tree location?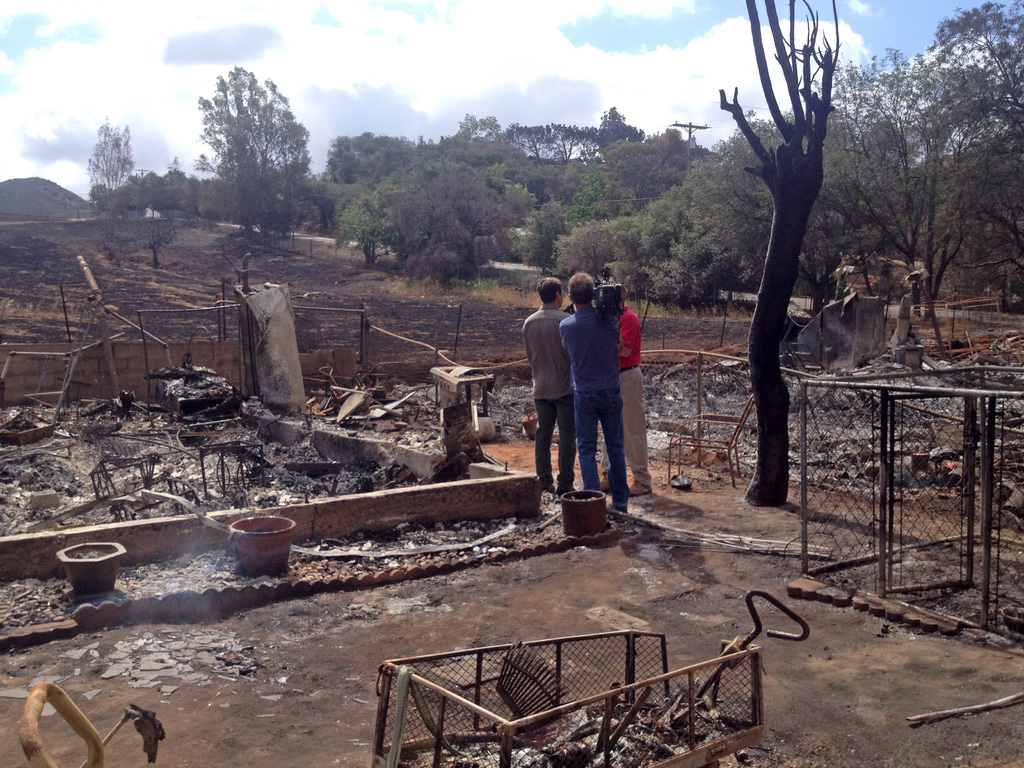
bbox(591, 121, 708, 214)
